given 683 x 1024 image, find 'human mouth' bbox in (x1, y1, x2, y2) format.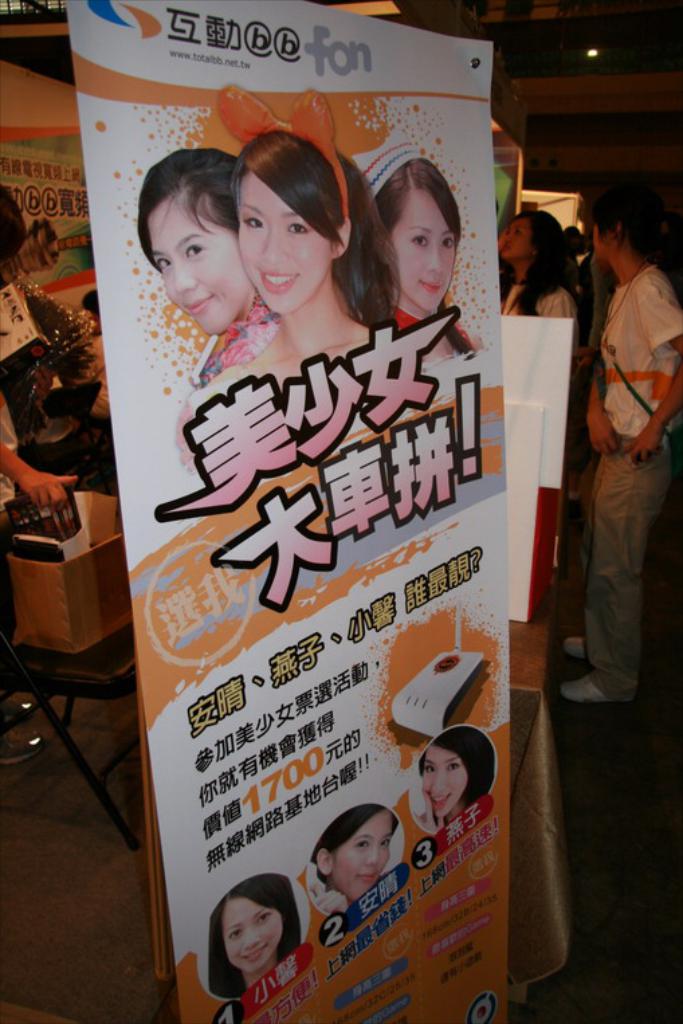
(360, 871, 377, 880).
